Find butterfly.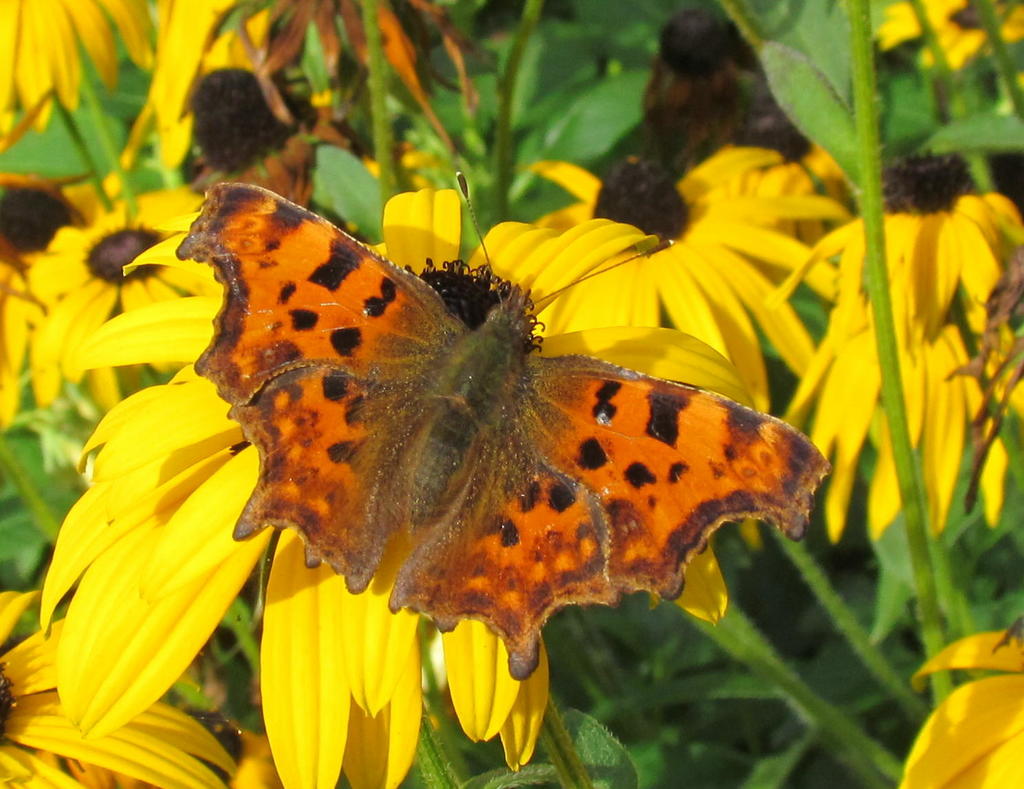
crop(130, 175, 811, 710).
